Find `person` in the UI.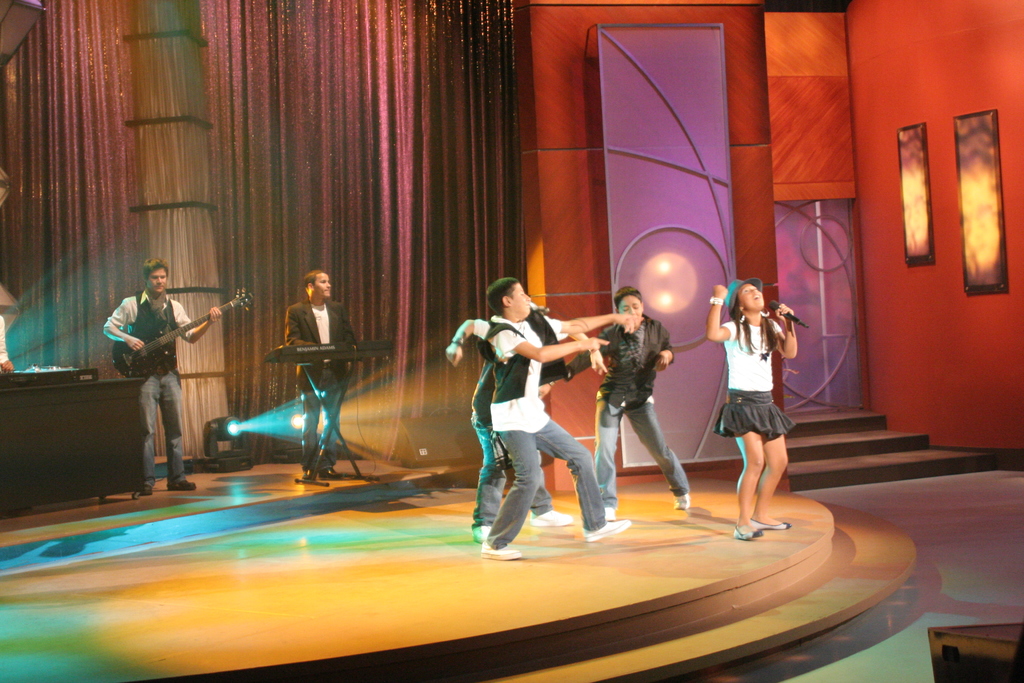
UI element at 285, 276, 365, 486.
